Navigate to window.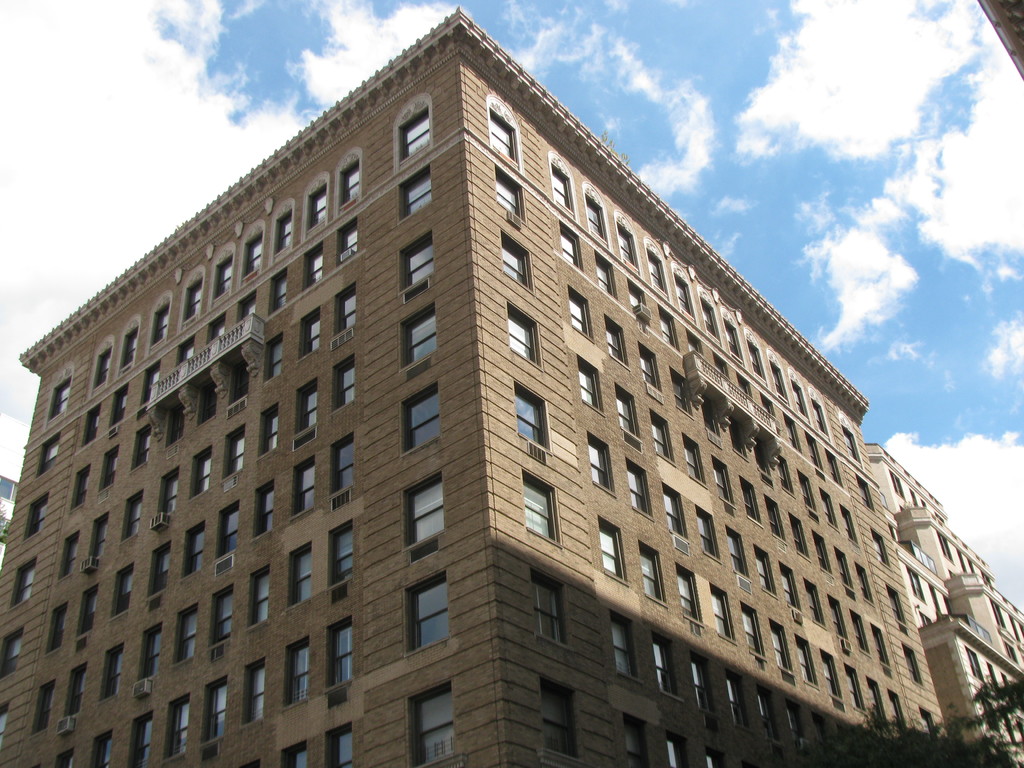
Navigation target: pyautogui.locateOnScreen(843, 557, 849, 589).
